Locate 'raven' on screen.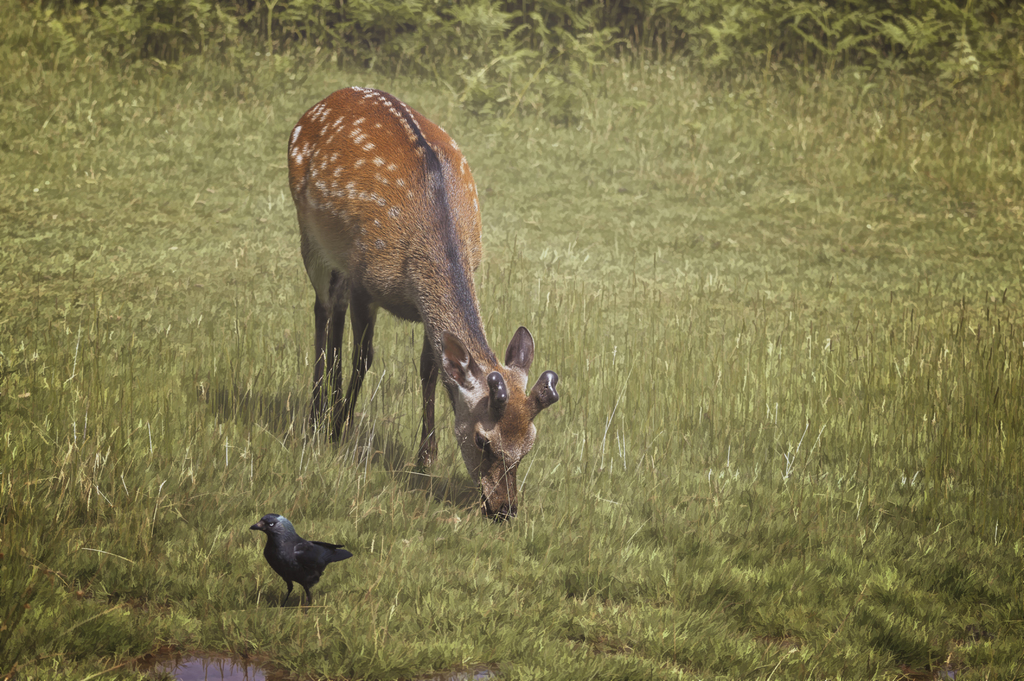
On screen at (240,525,358,605).
